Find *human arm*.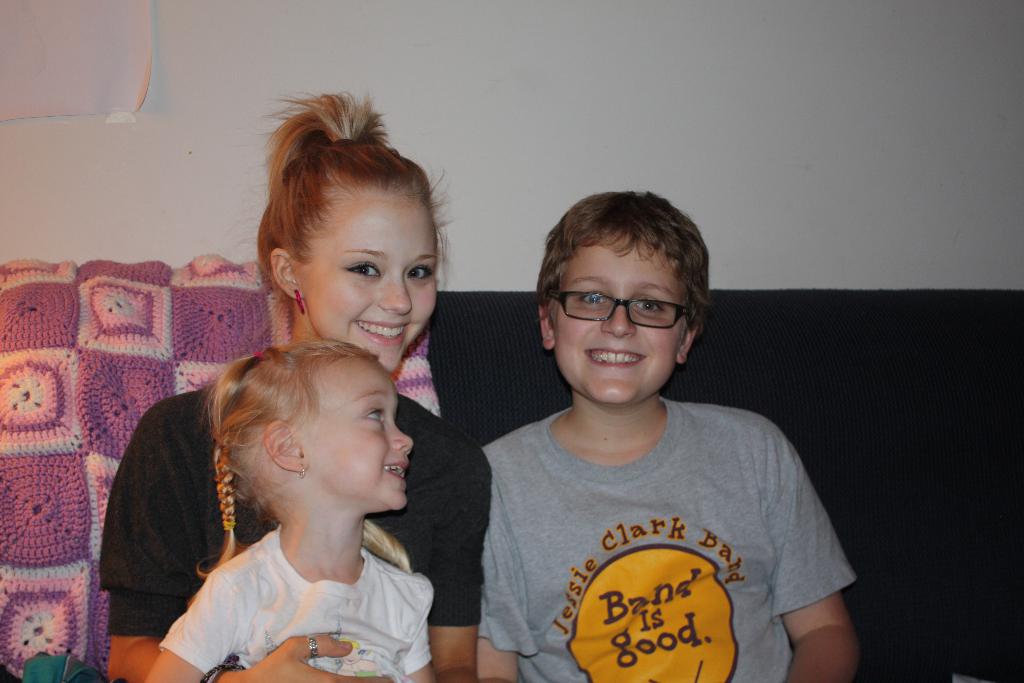
(x1=473, y1=425, x2=532, y2=682).
